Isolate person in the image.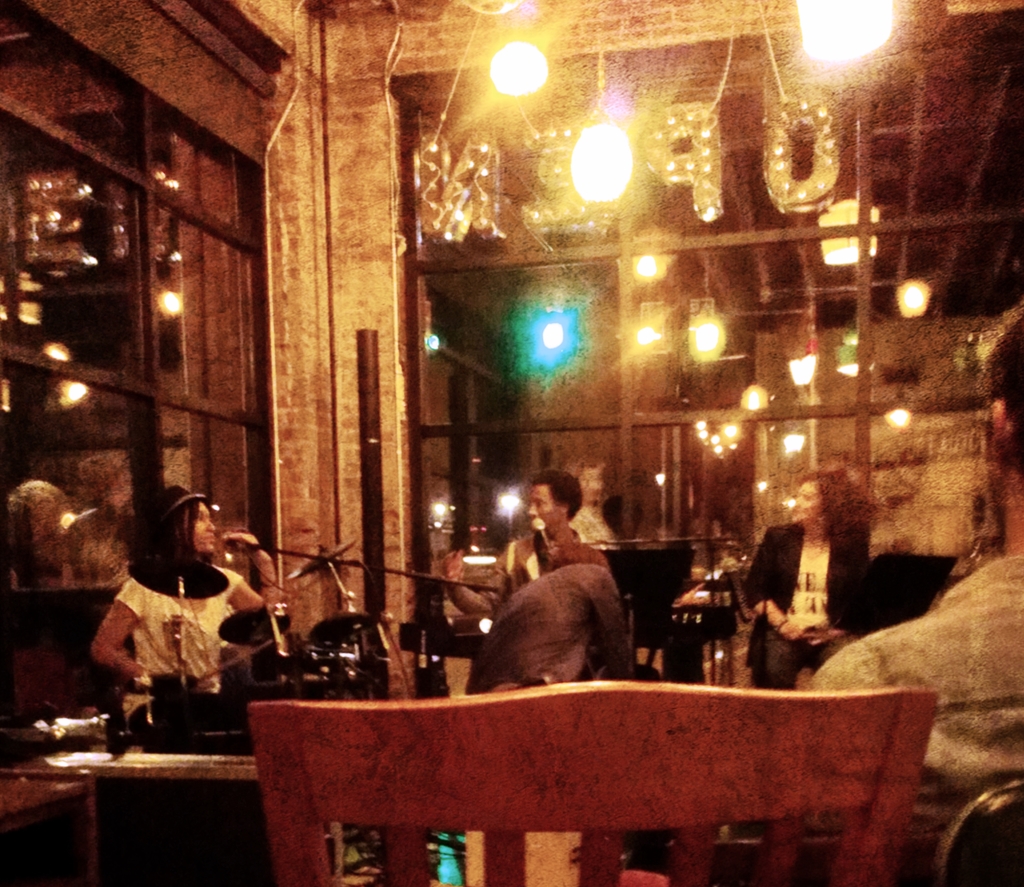
Isolated region: [left=460, top=565, right=655, bottom=700].
